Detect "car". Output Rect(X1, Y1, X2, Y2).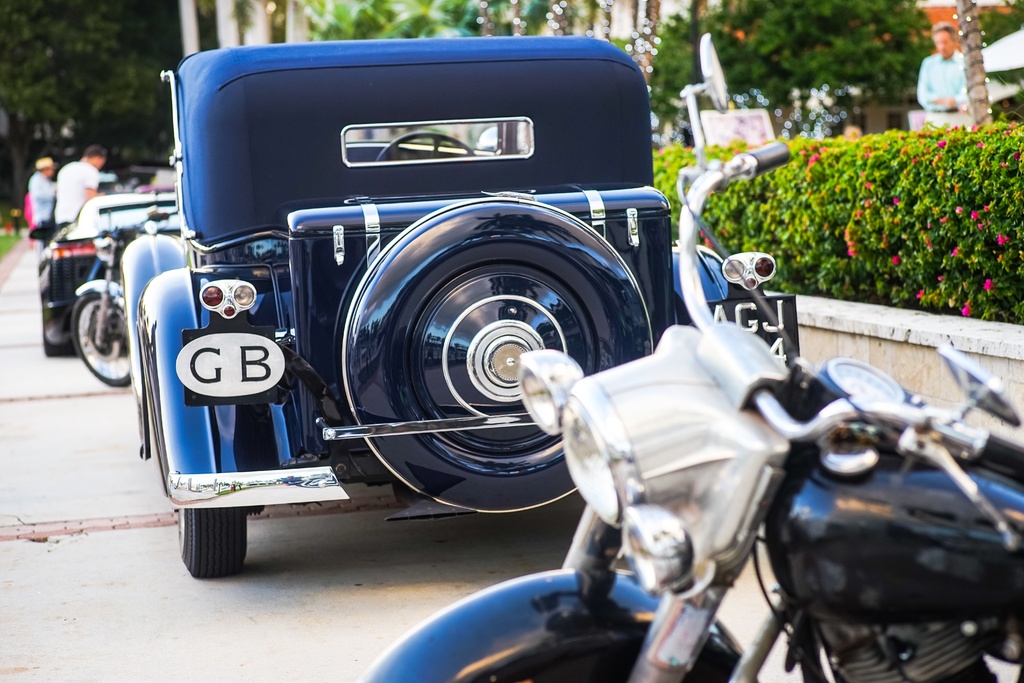
Rect(36, 185, 178, 347).
